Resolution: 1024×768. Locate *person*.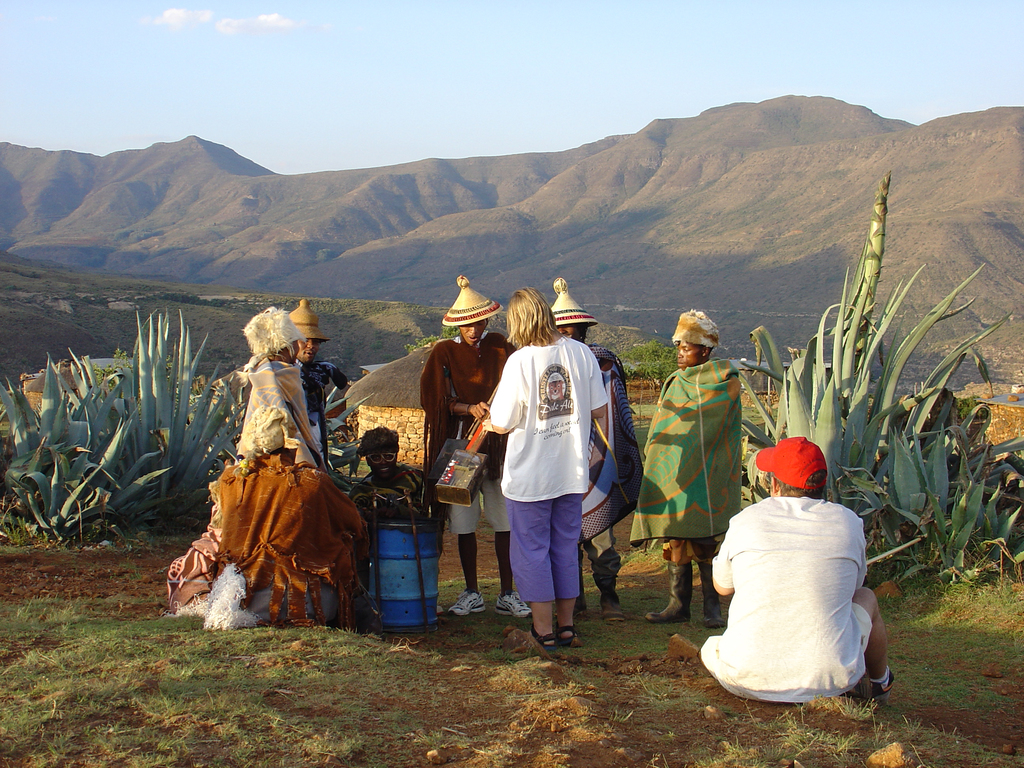
detection(350, 426, 448, 529).
